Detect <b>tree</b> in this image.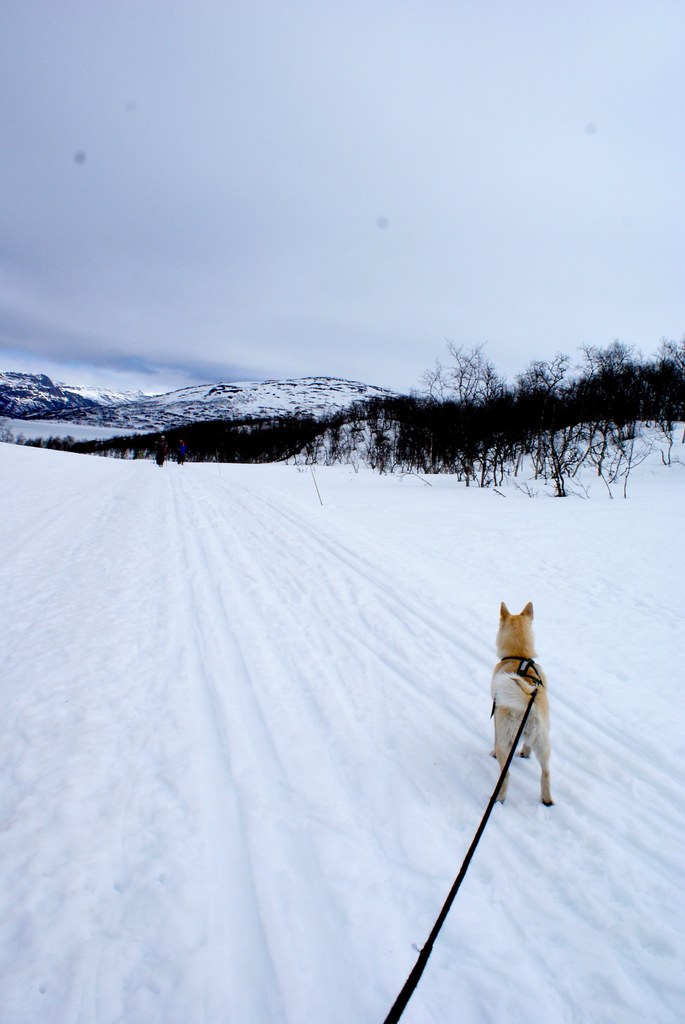
Detection: box=[519, 321, 659, 510].
